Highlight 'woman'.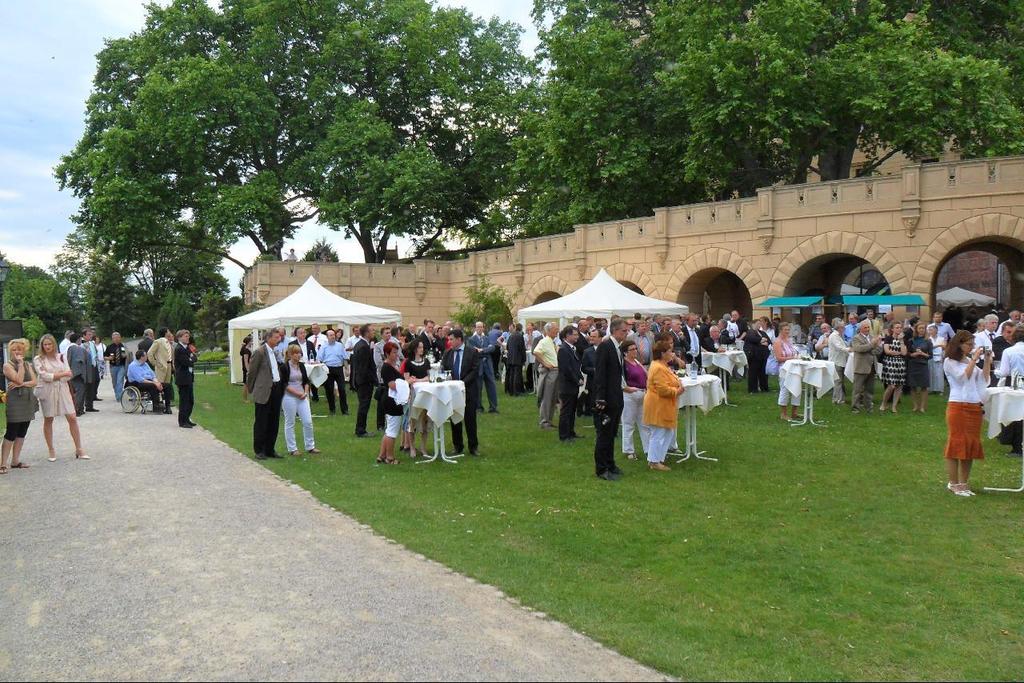
Highlighted region: rect(437, 326, 443, 349).
